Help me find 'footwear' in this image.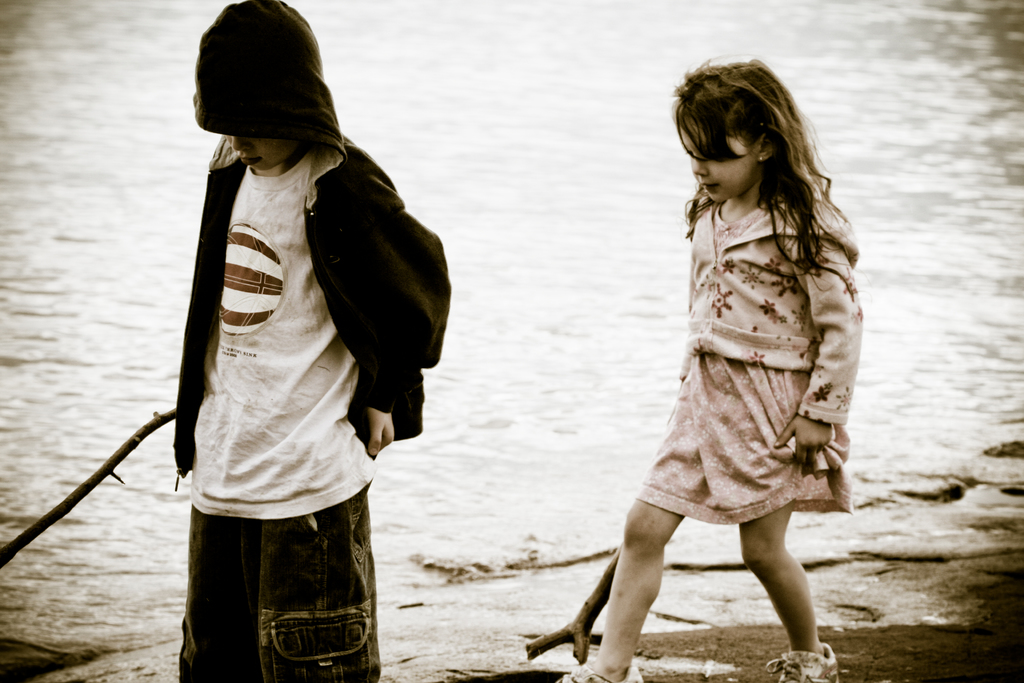
Found it: BBox(557, 663, 637, 682).
